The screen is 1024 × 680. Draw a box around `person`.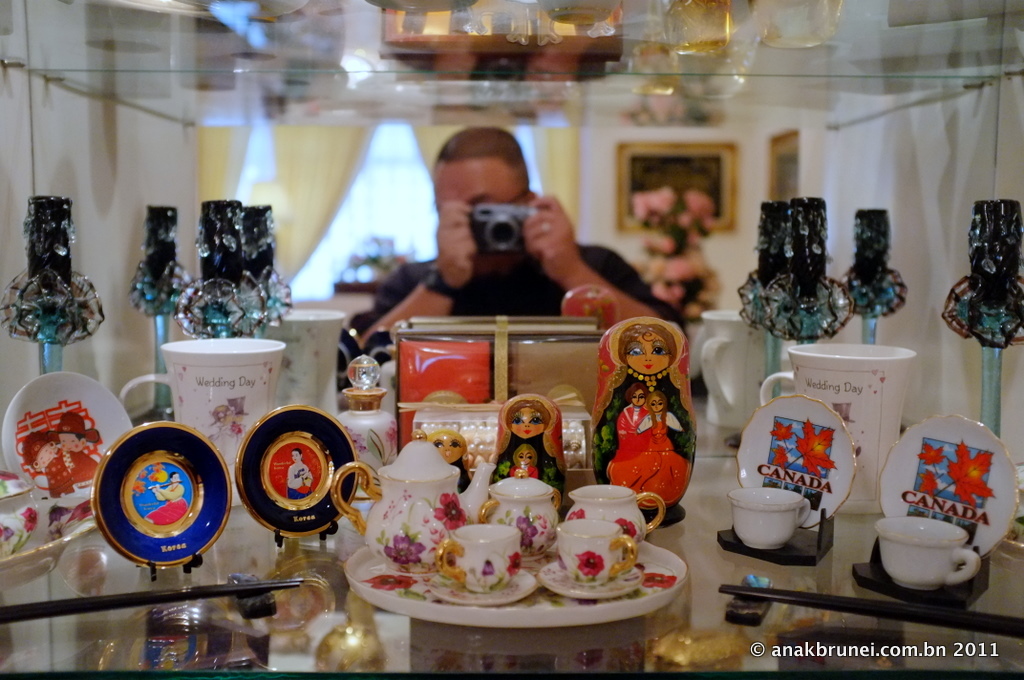
(left=608, top=384, right=653, bottom=498).
